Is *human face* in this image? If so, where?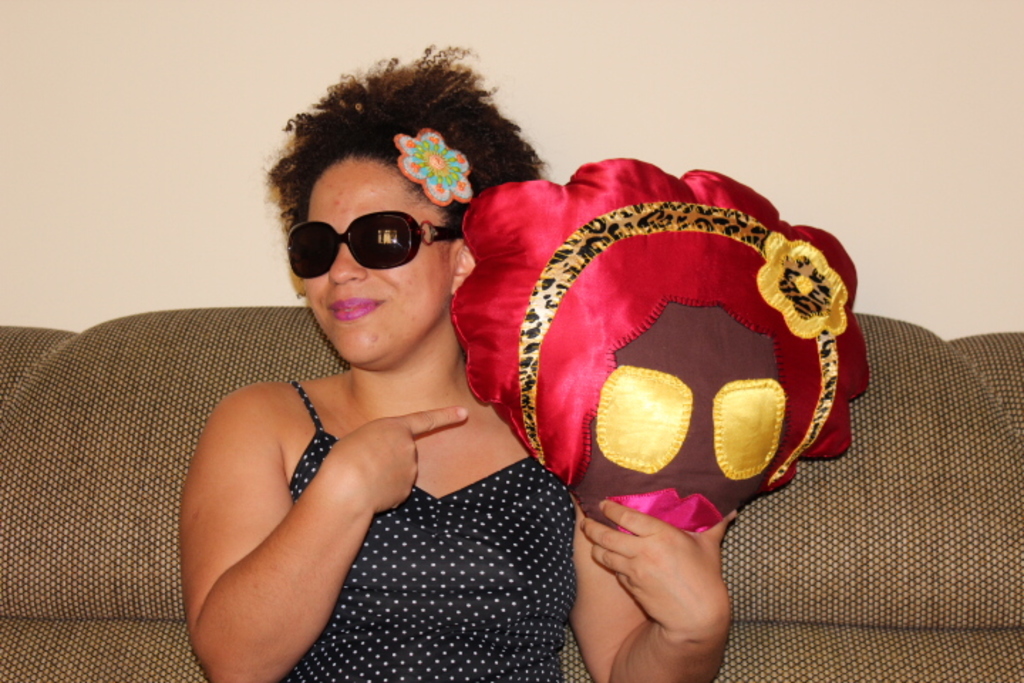
Yes, at Rect(303, 151, 458, 366).
